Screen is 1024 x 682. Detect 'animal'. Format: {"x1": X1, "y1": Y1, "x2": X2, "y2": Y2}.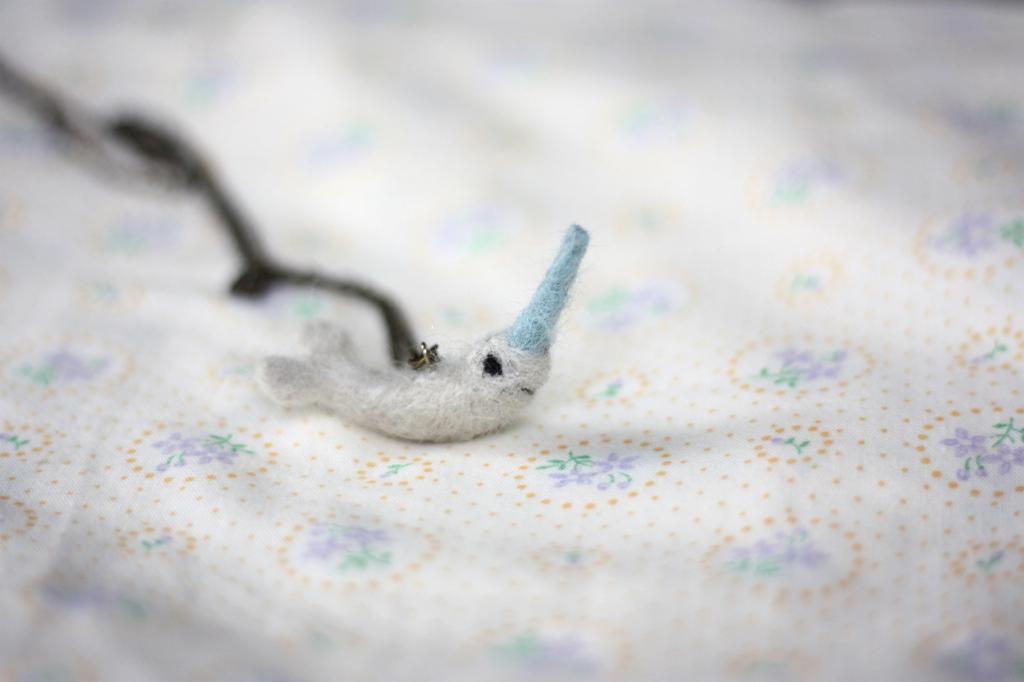
{"x1": 251, "y1": 220, "x2": 591, "y2": 444}.
